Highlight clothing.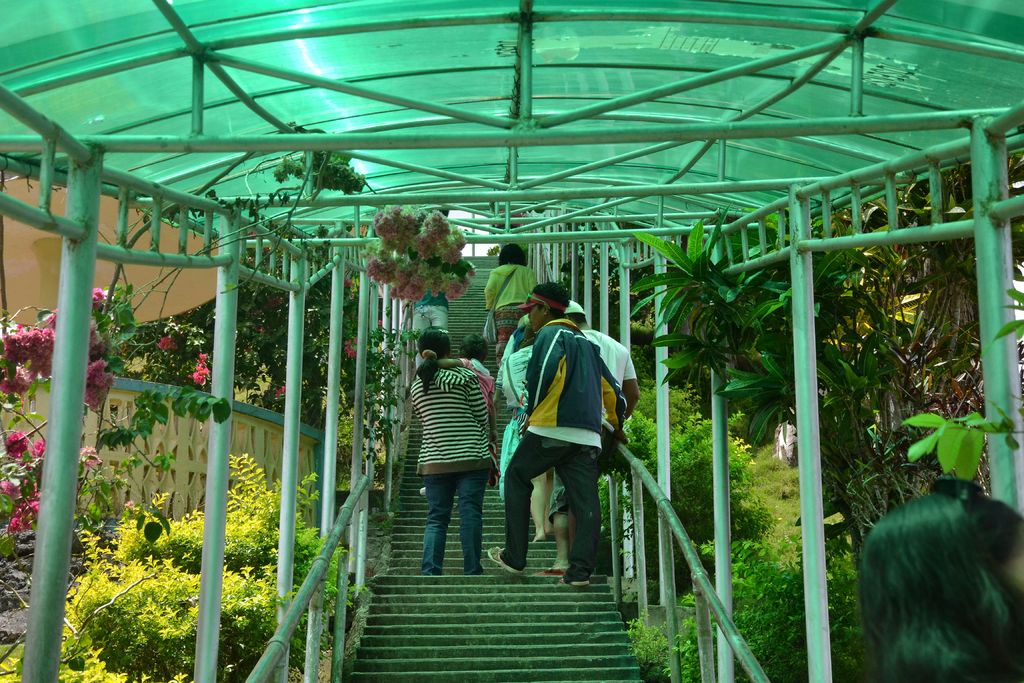
Highlighted region: l=516, t=319, r=633, b=575.
